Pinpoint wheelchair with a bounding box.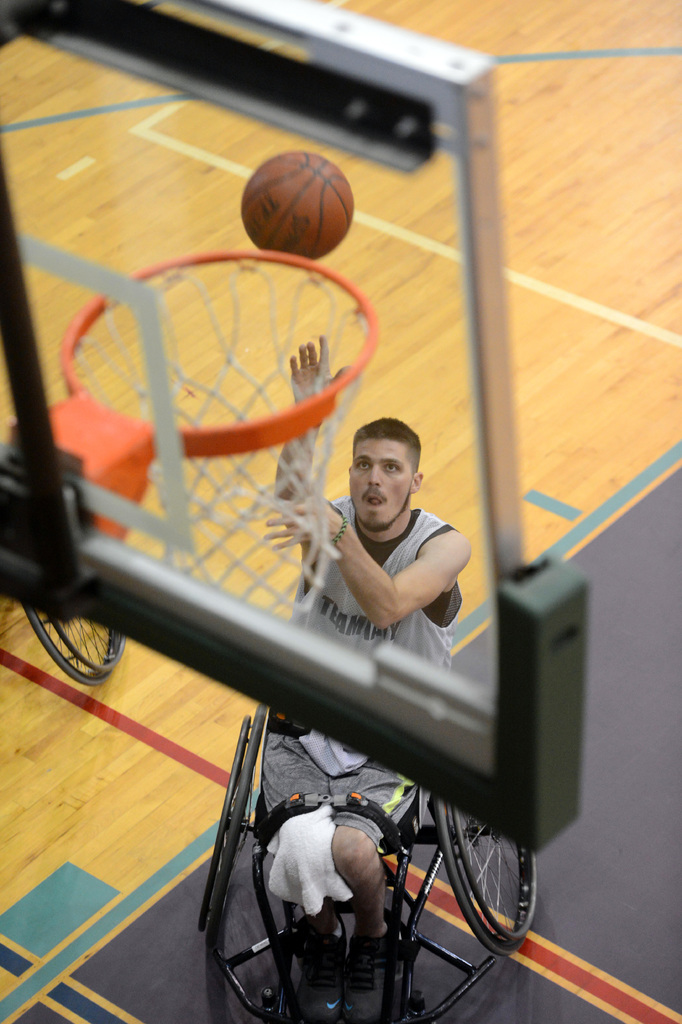
<region>167, 687, 533, 1023</region>.
